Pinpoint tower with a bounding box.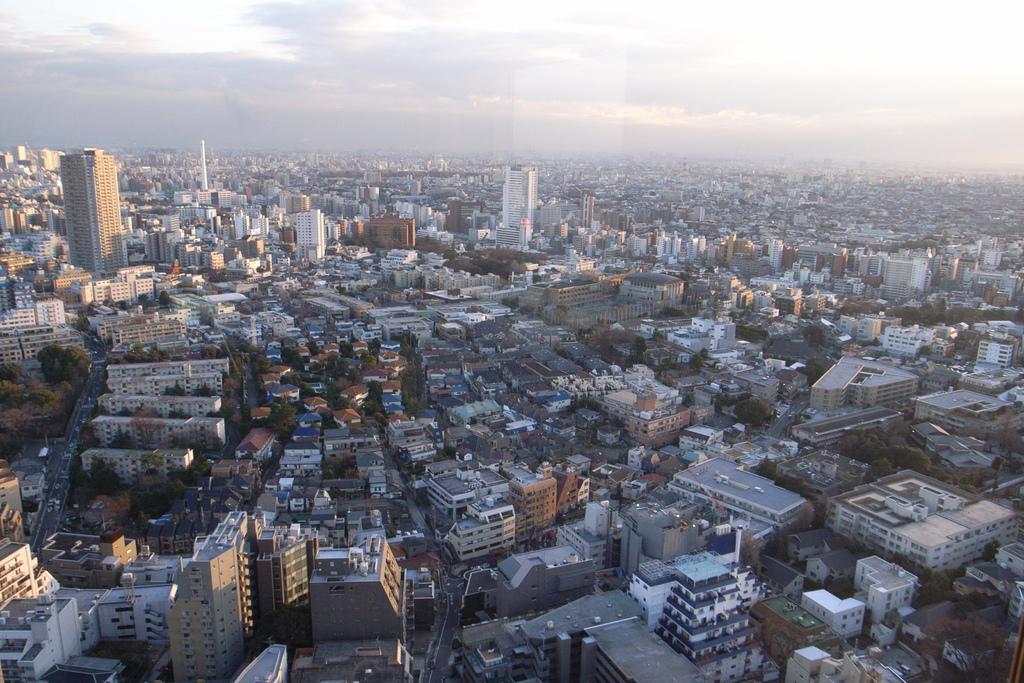
33:132:119:263.
